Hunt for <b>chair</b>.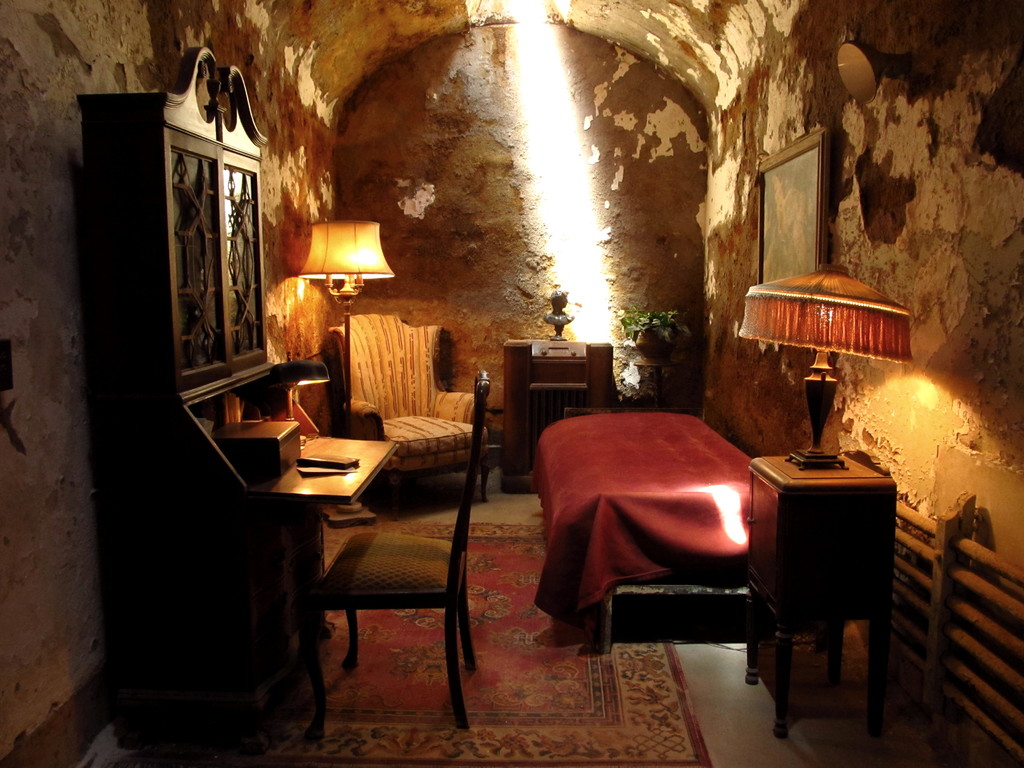
Hunted down at [288,403,478,735].
